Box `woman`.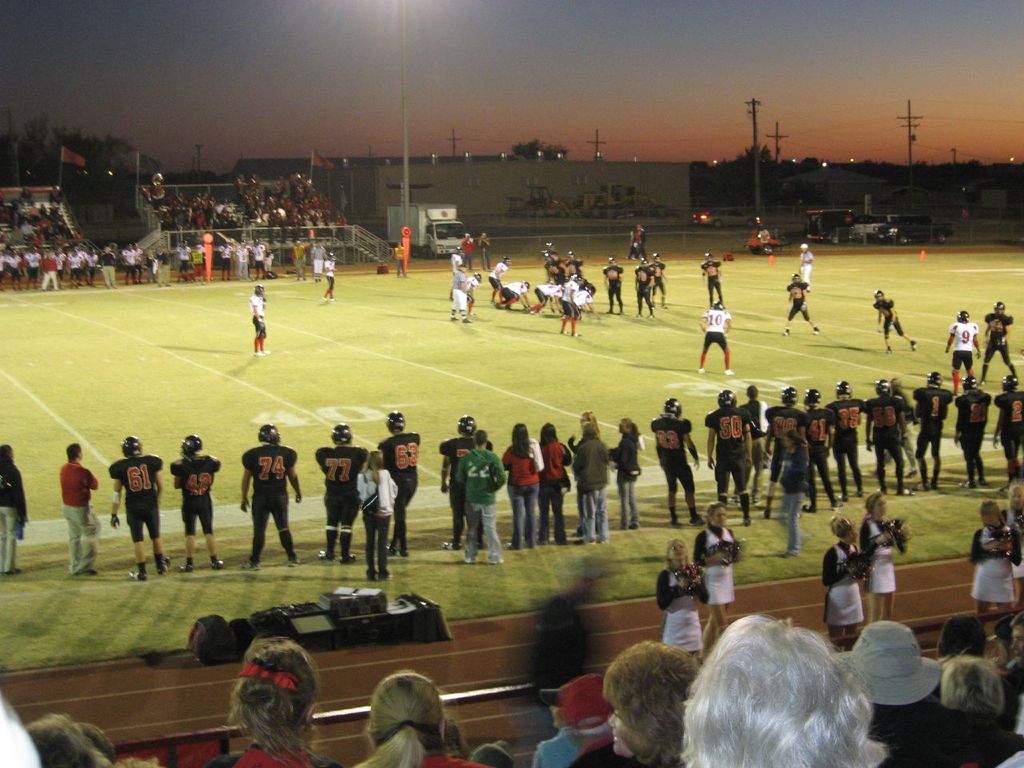
611,414,639,530.
